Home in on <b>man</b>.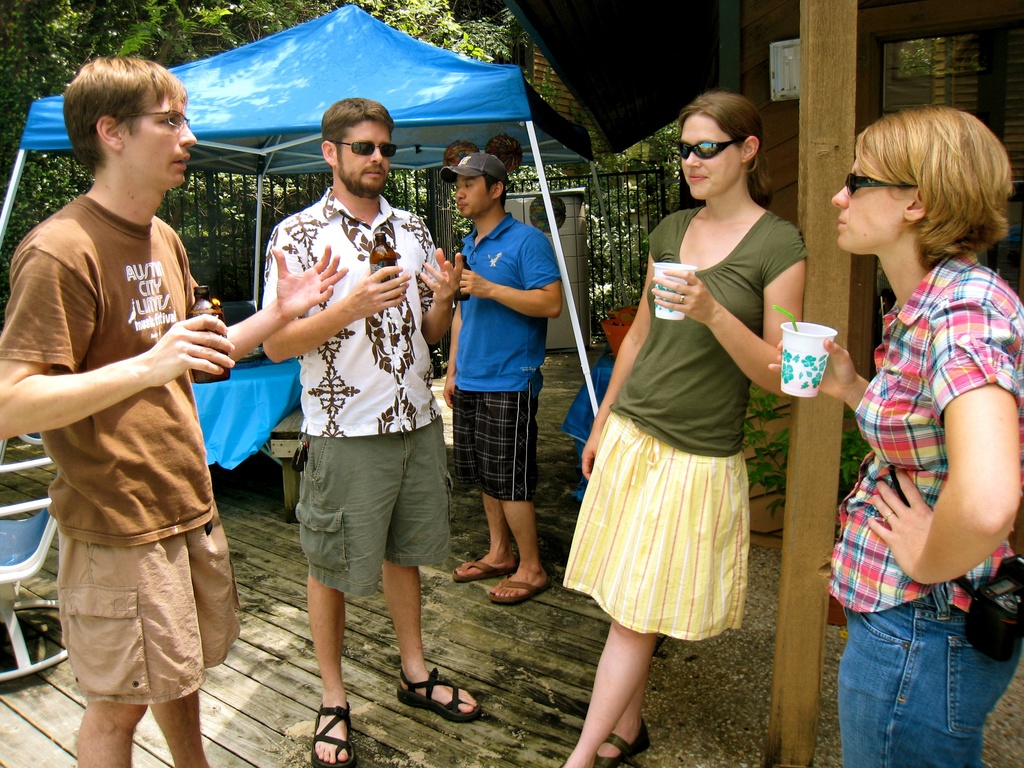
Homed in at box(241, 127, 460, 719).
